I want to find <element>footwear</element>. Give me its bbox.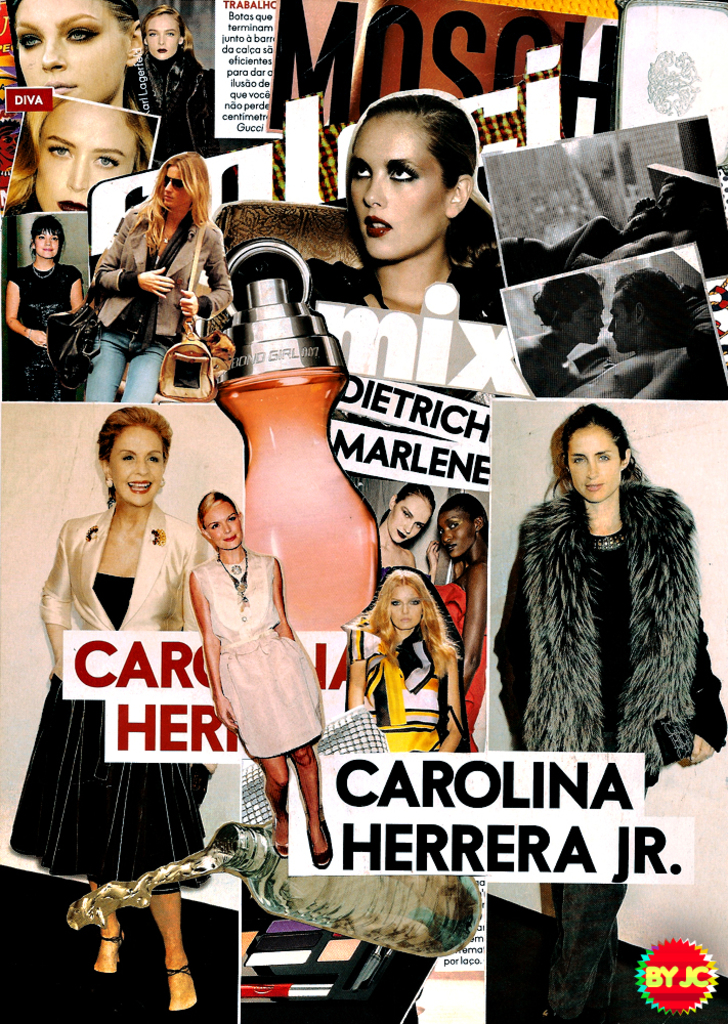
(84,921,130,996).
